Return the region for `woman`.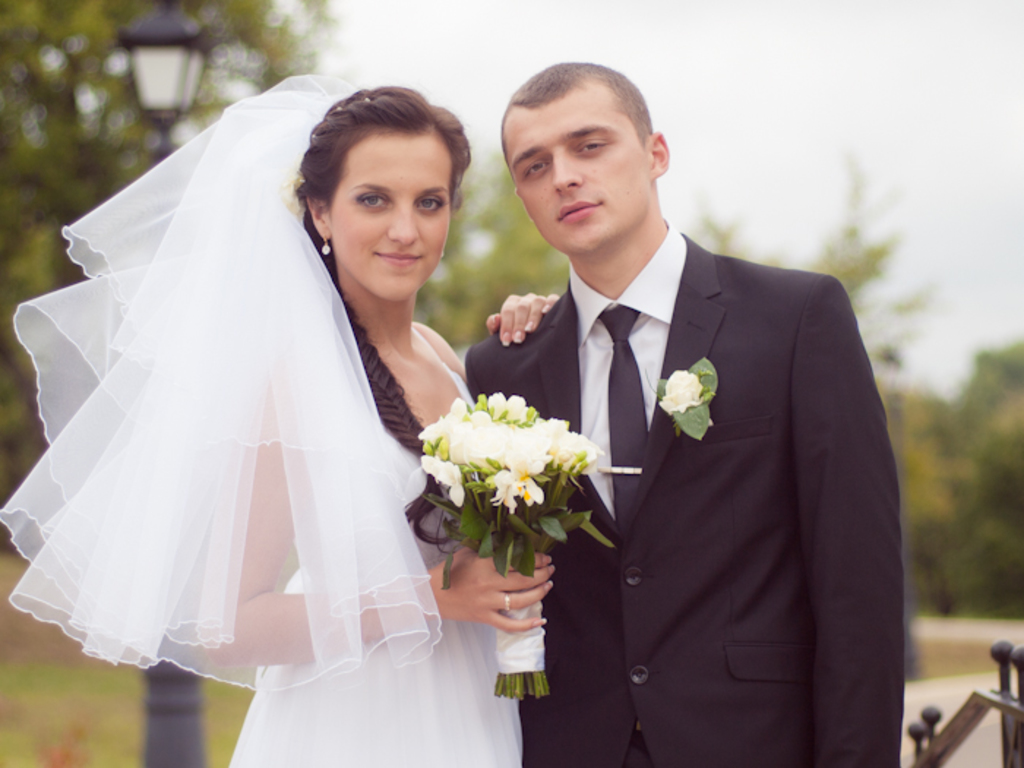
[50, 78, 531, 753].
